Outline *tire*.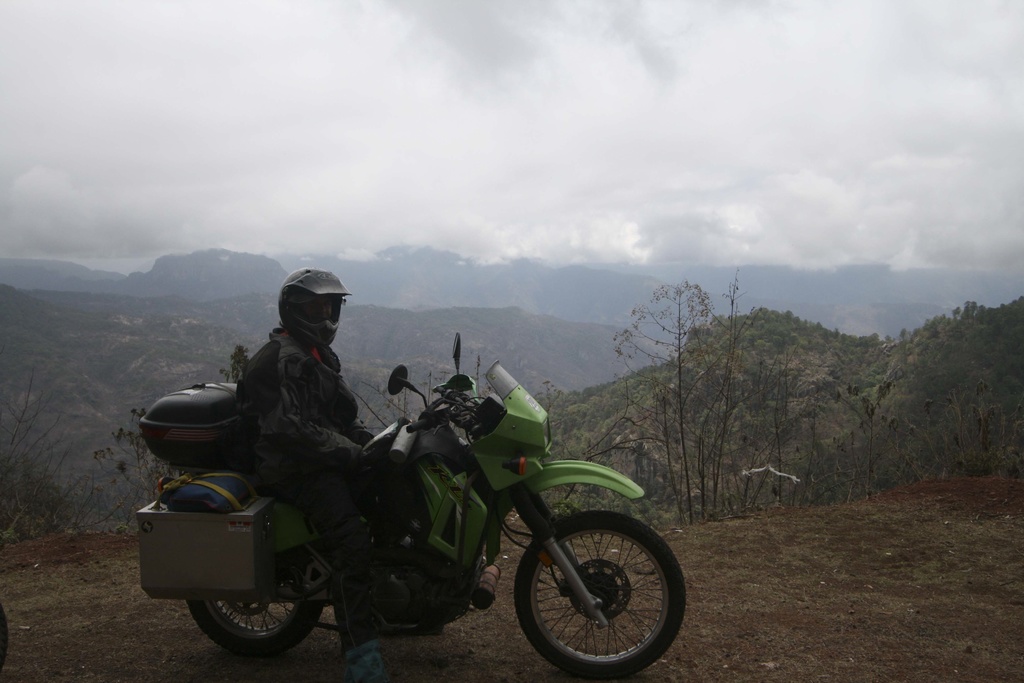
Outline: locate(189, 600, 321, 656).
